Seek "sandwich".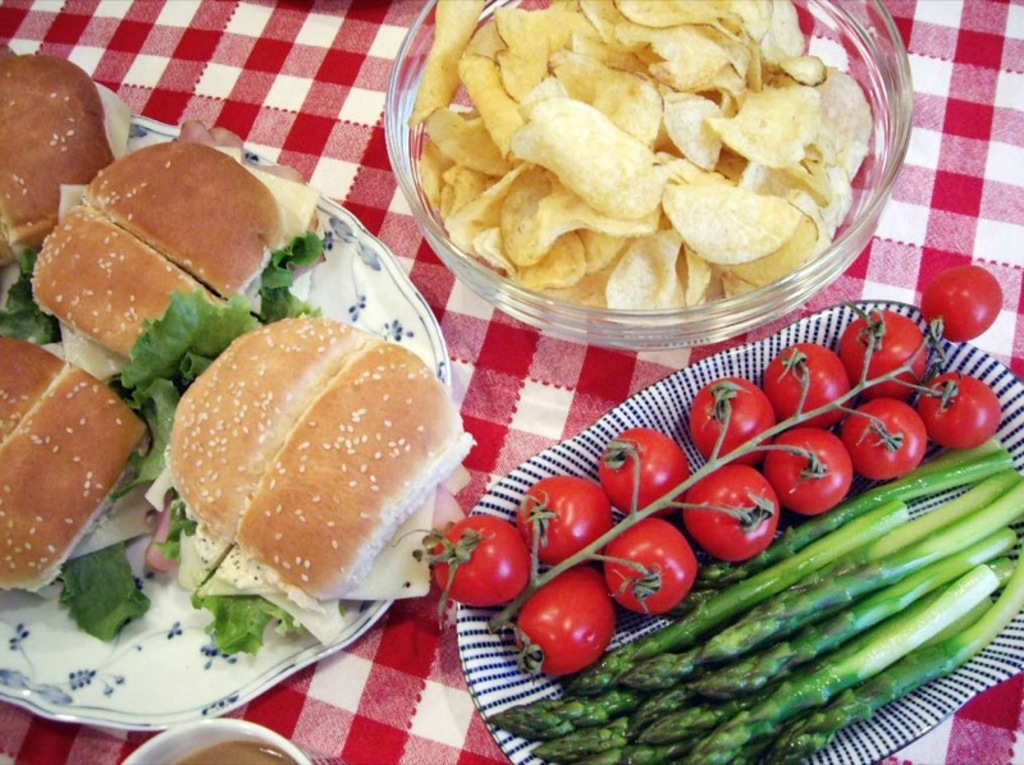
(0, 333, 150, 592).
